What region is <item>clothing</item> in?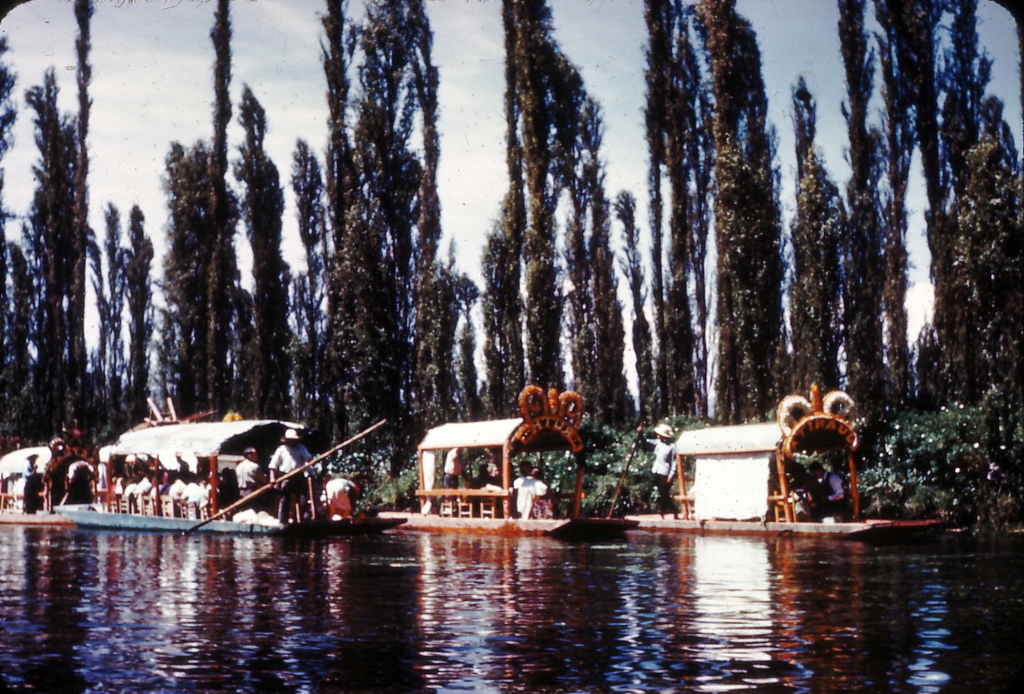
pyautogui.locateOnScreen(513, 474, 550, 523).
